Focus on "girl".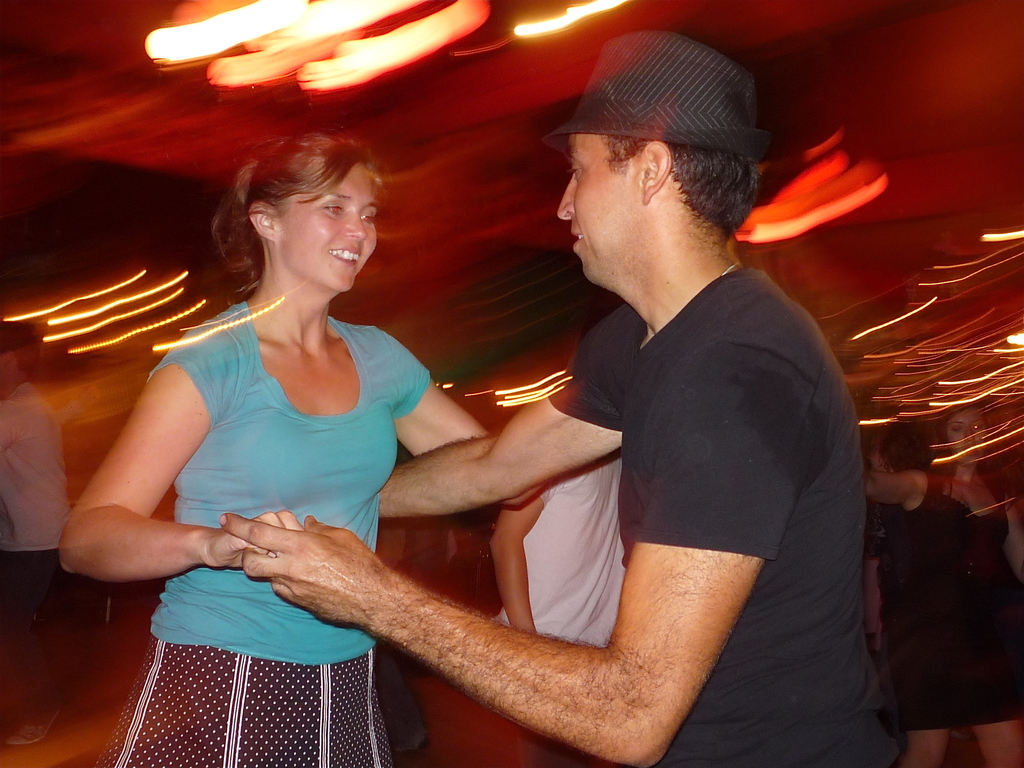
Focused at (x1=860, y1=404, x2=1023, y2=767).
